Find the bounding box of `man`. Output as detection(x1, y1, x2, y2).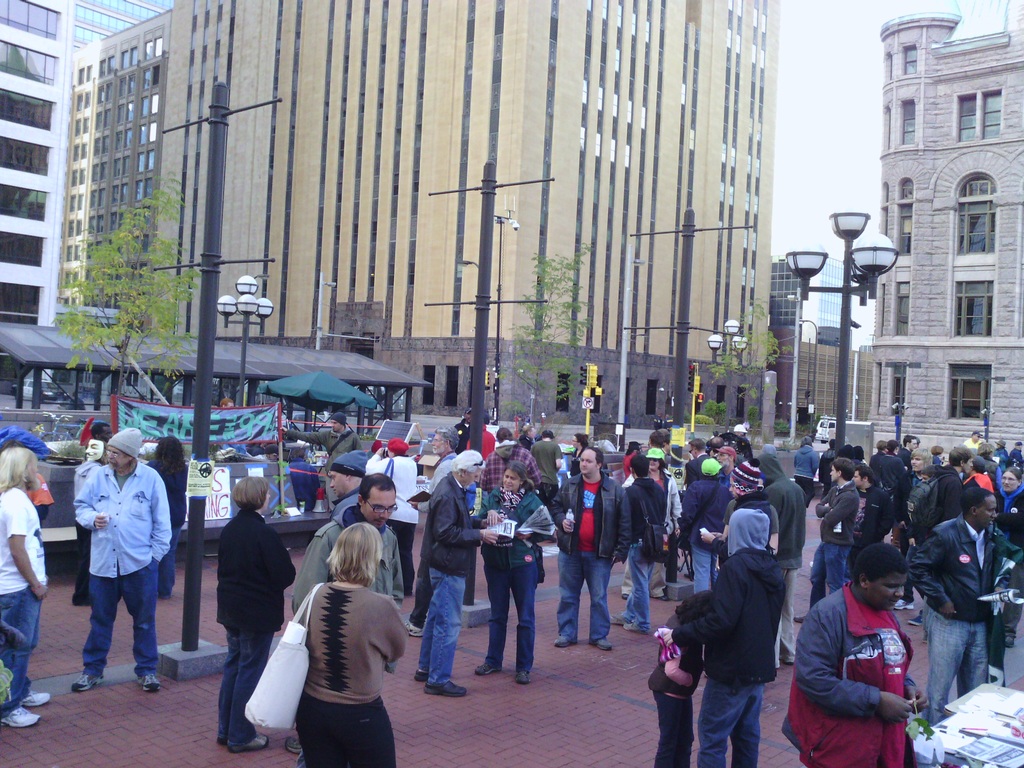
detection(285, 447, 375, 755).
